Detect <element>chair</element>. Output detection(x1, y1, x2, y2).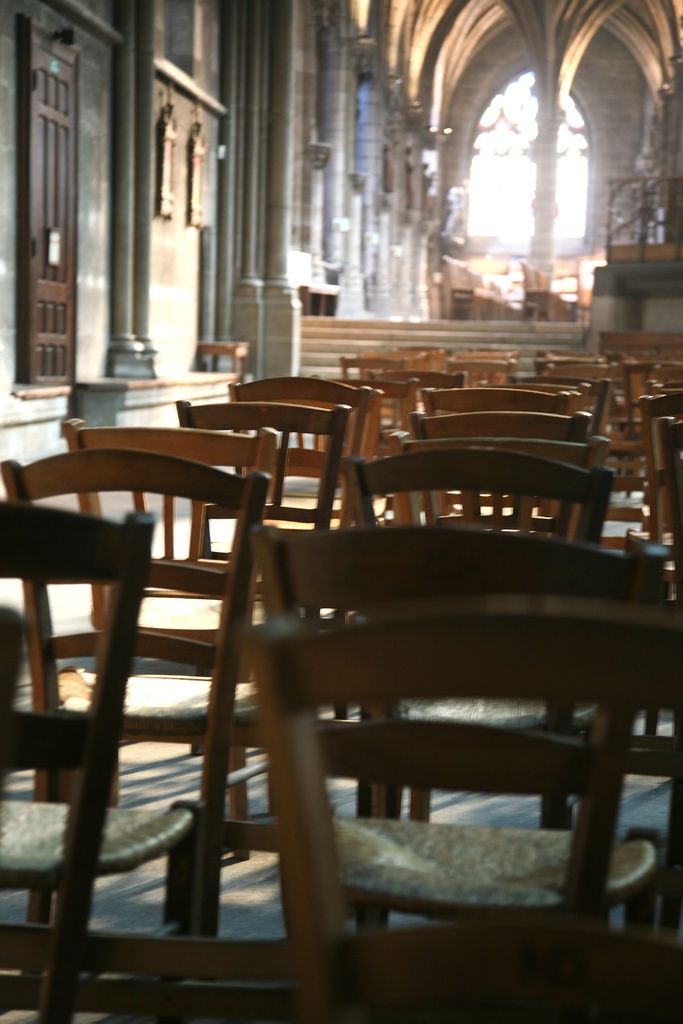
detection(57, 415, 331, 861).
